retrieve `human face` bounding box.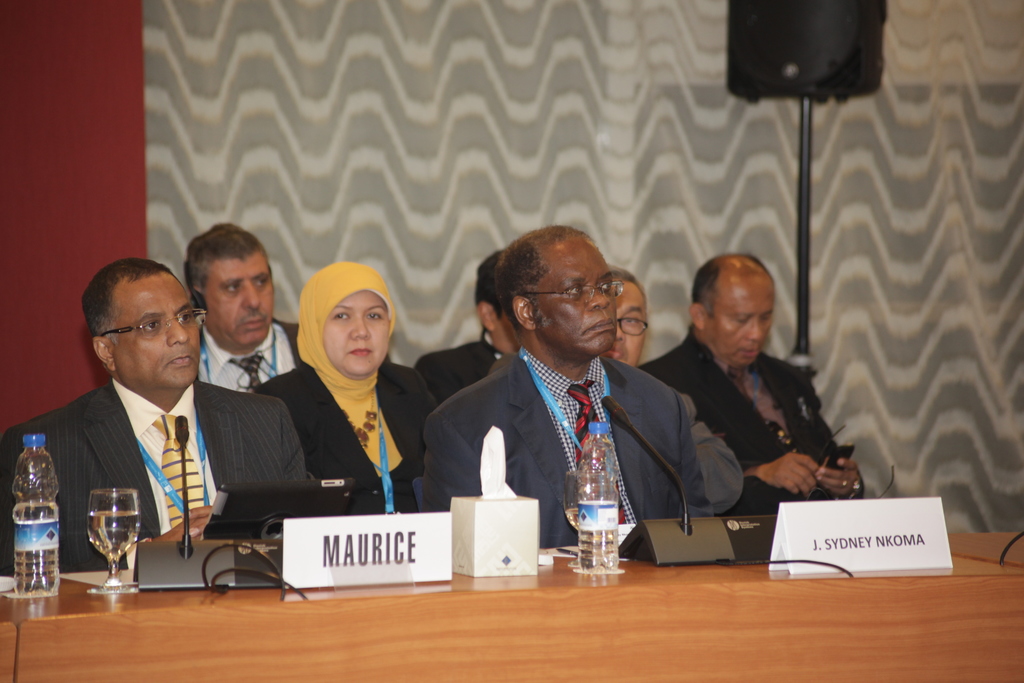
Bounding box: bbox(99, 276, 206, 390).
